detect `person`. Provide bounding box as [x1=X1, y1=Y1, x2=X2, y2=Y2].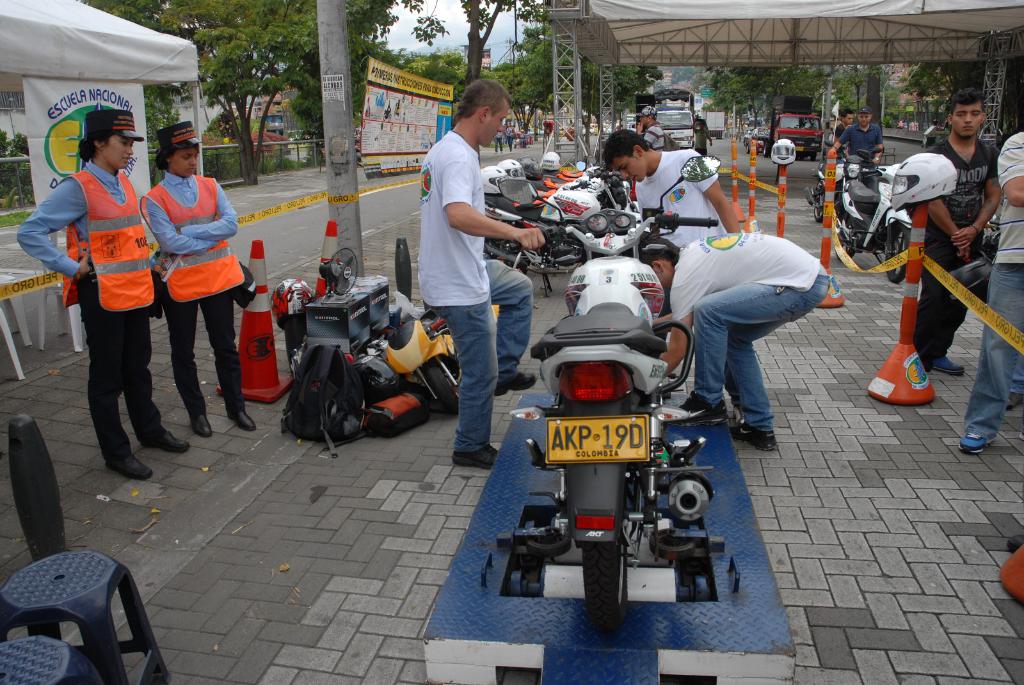
[x1=493, y1=123, x2=505, y2=157].
